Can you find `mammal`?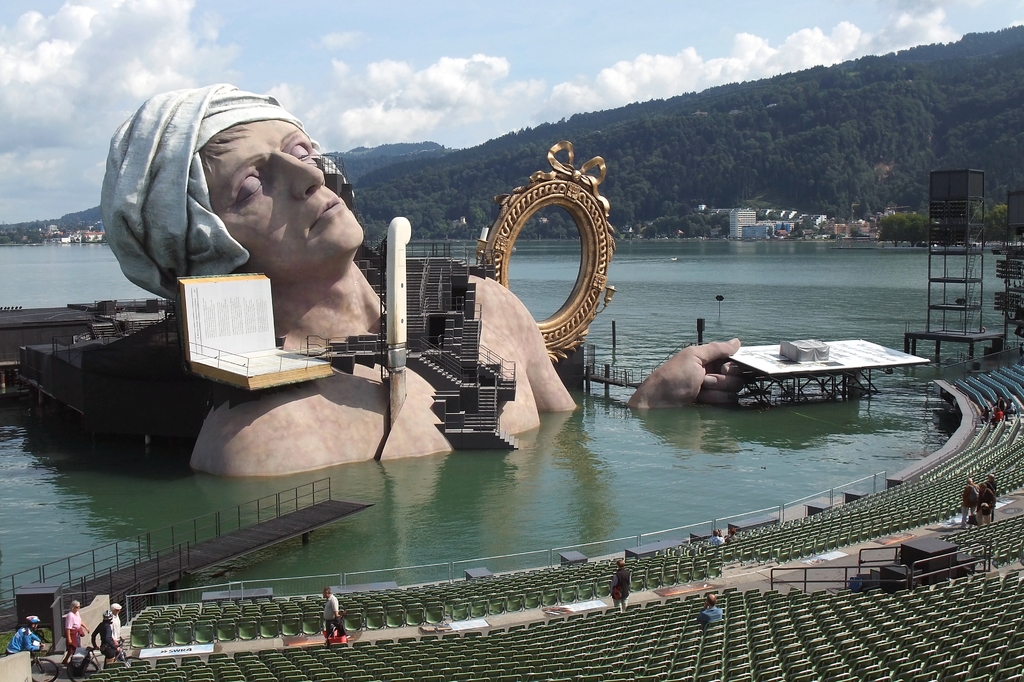
Yes, bounding box: [610, 557, 632, 616].
